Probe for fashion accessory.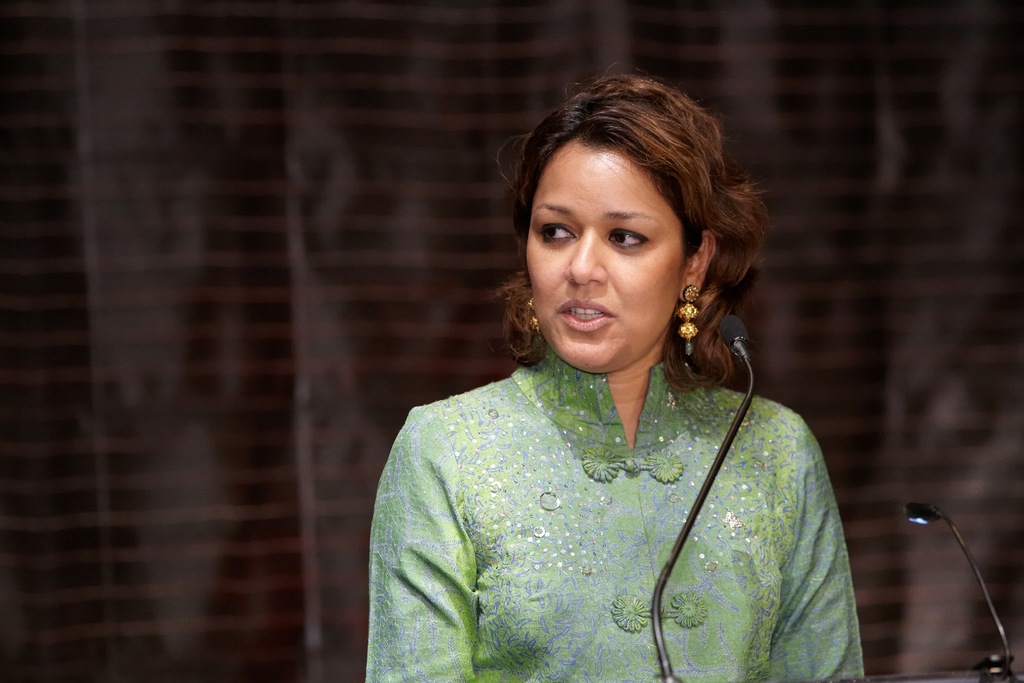
Probe result: locate(678, 286, 702, 382).
